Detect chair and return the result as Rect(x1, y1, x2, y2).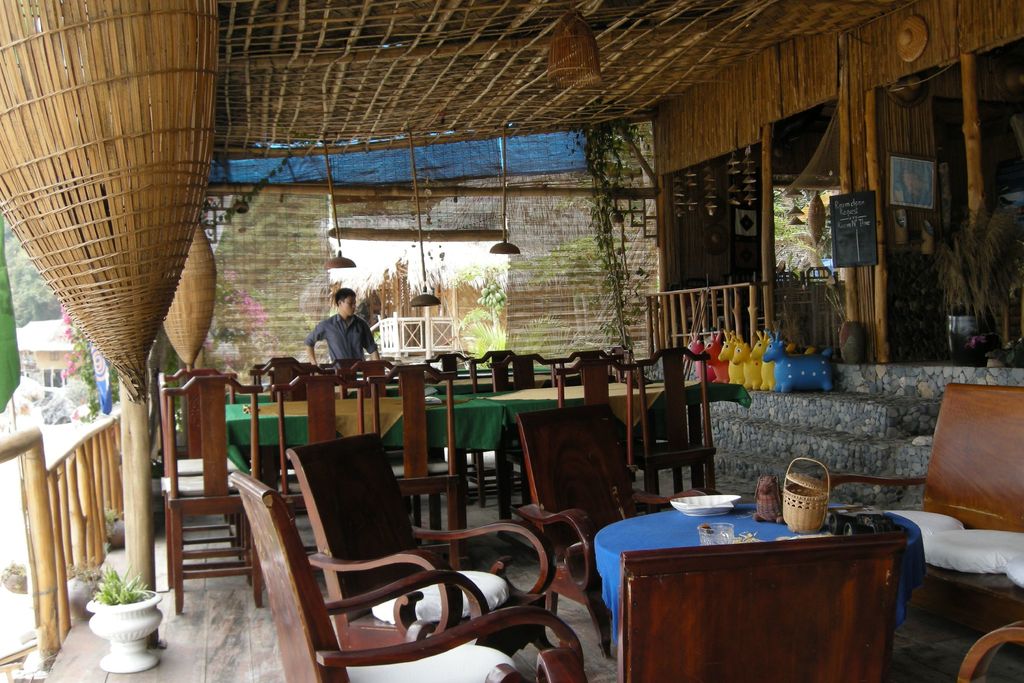
Rect(268, 368, 350, 402).
